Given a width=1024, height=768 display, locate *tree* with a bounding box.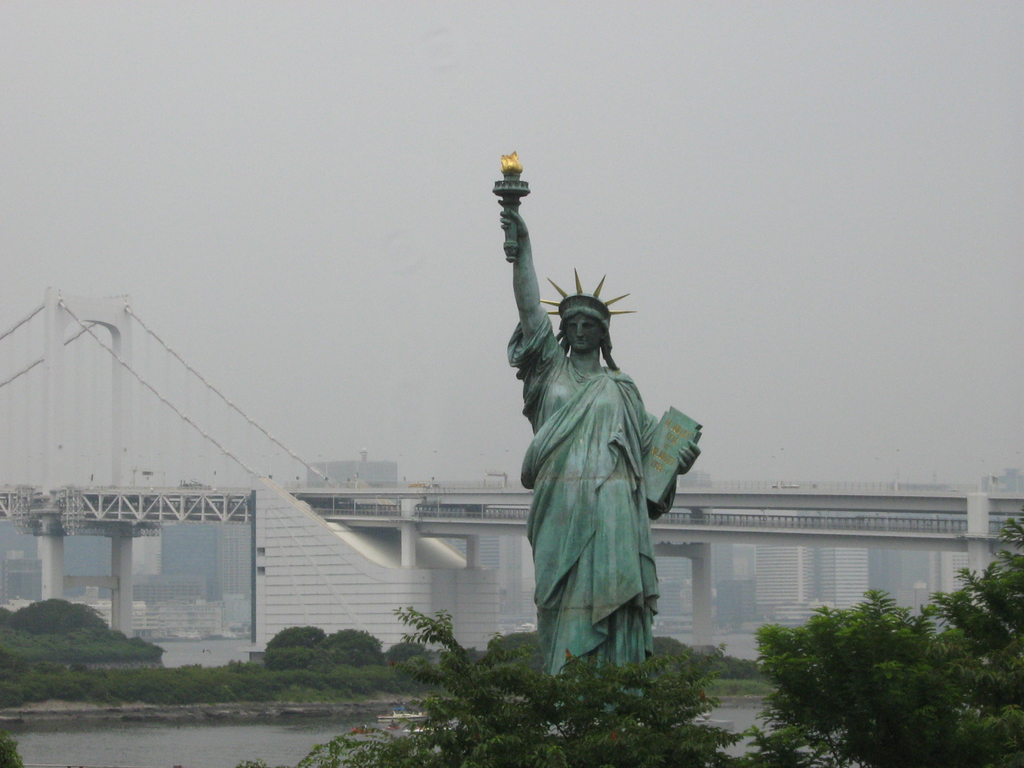
Located: (left=0, top=601, right=159, bottom=668).
